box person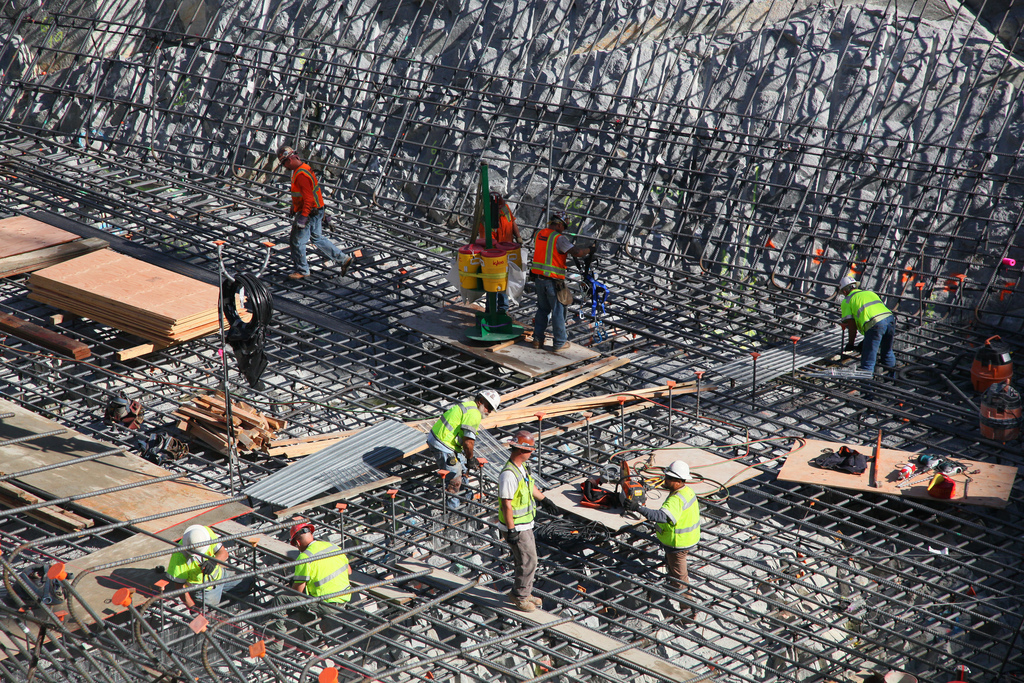
rect(533, 213, 588, 347)
